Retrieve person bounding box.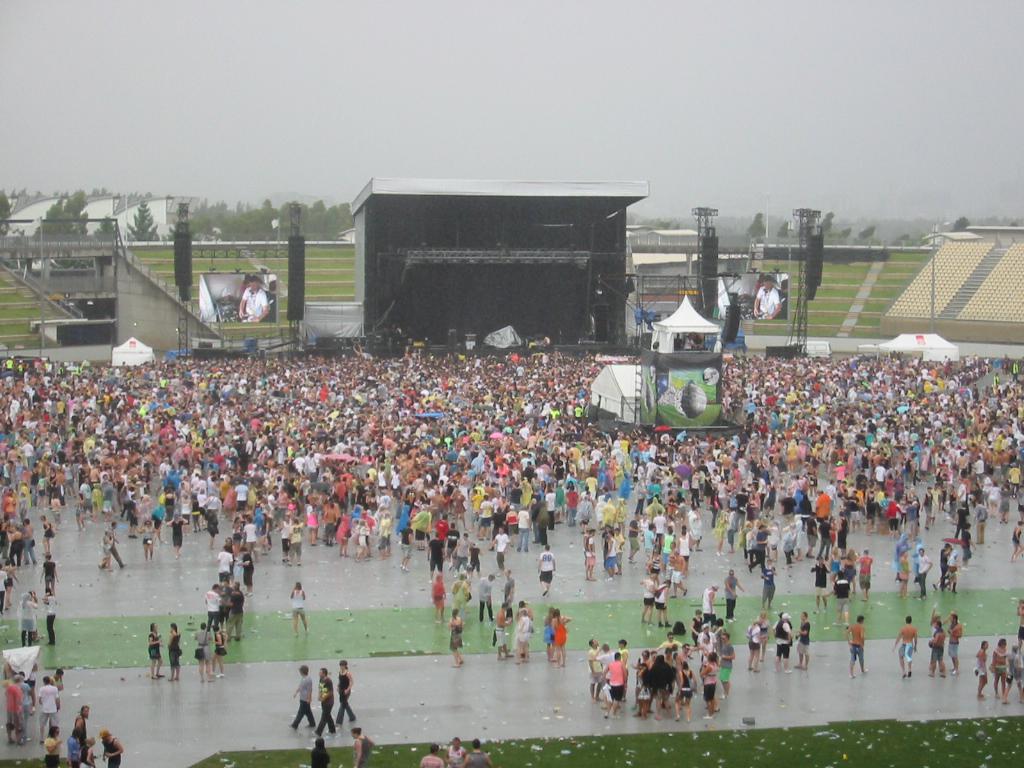
Bounding box: 929, 616, 947, 676.
